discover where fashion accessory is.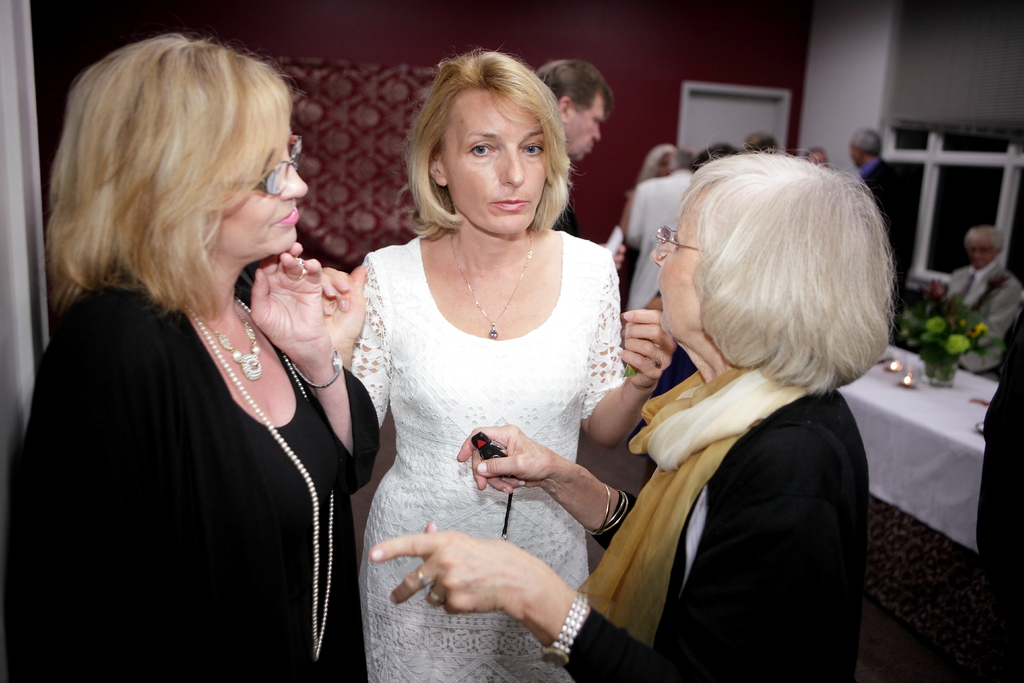
Discovered at detection(656, 350, 665, 367).
